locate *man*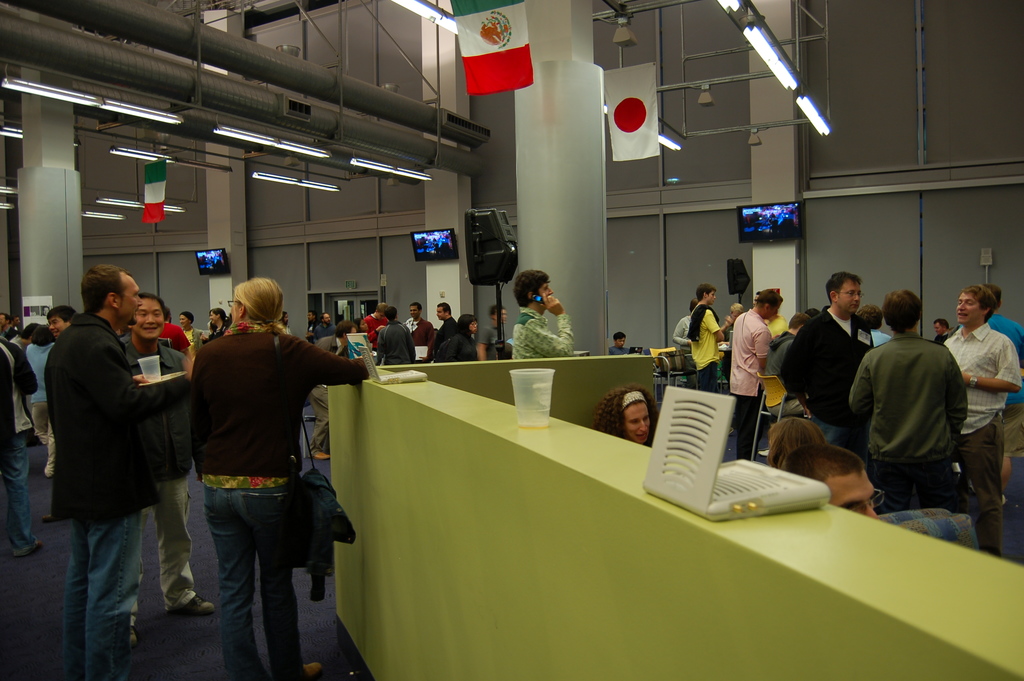
l=312, t=309, r=339, b=339
